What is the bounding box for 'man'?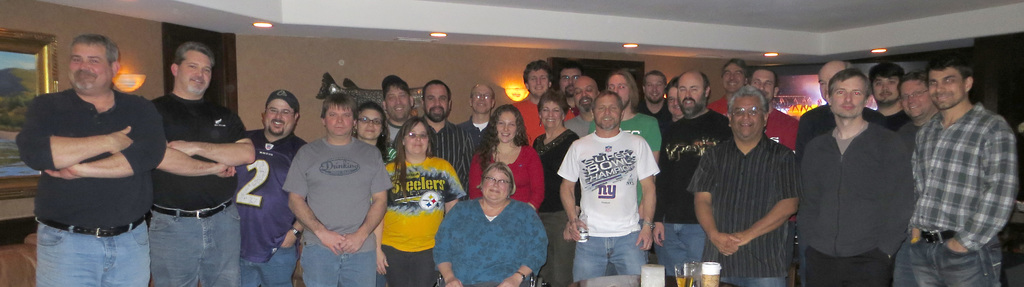
[x1=145, y1=44, x2=256, y2=286].
